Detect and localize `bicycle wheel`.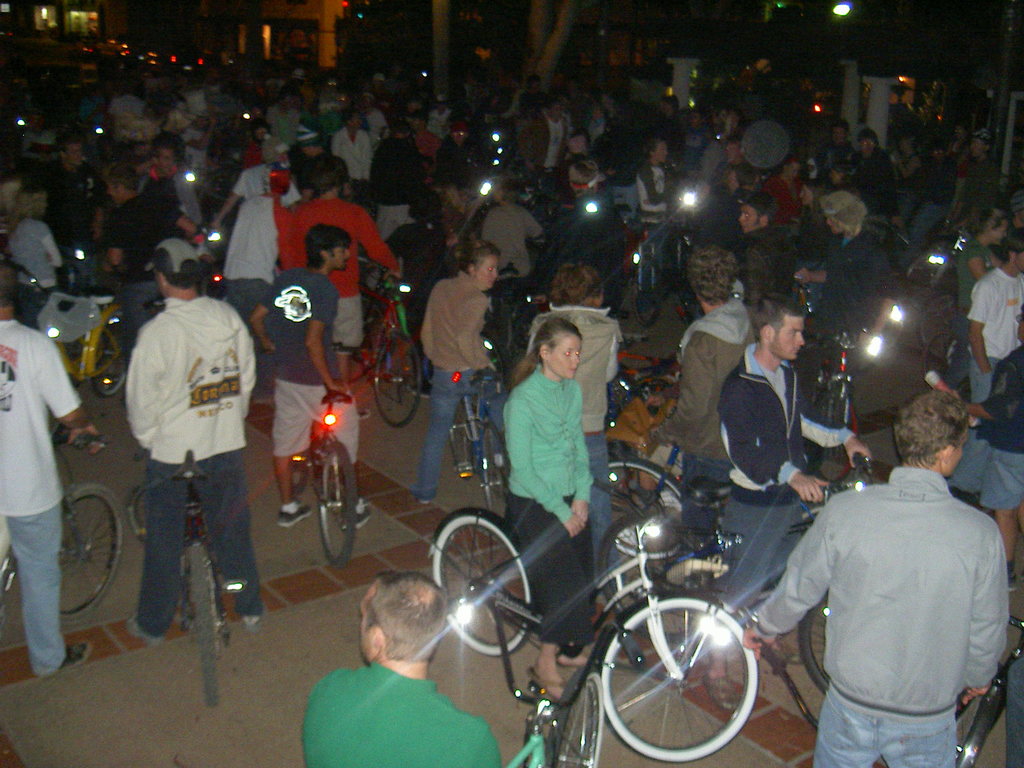
Localized at 477/420/511/524.
